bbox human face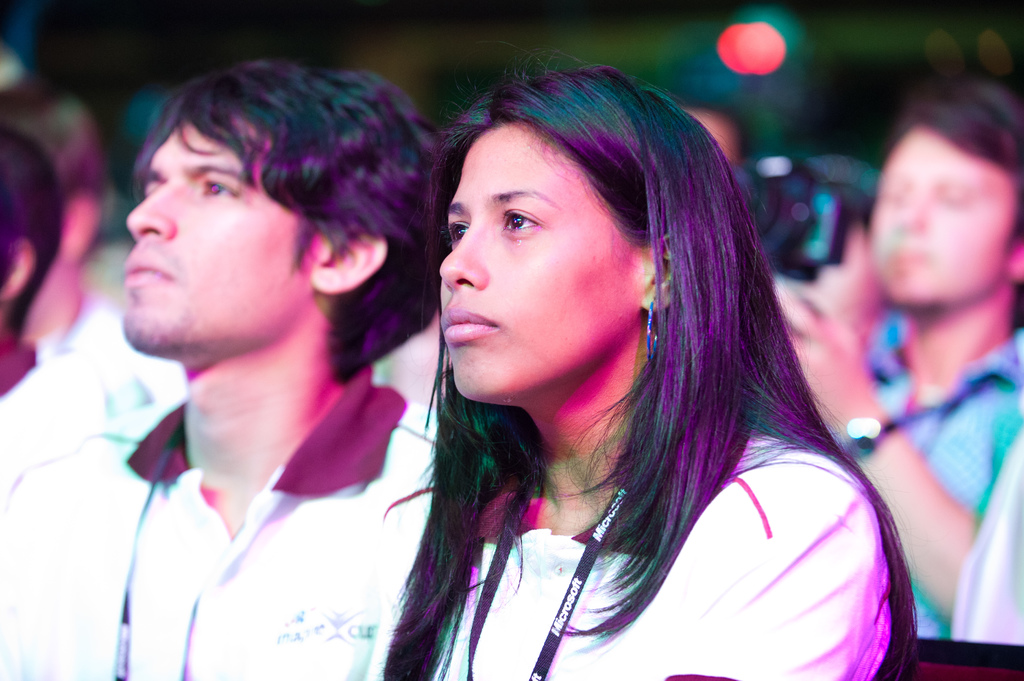
877 133 1006 307
